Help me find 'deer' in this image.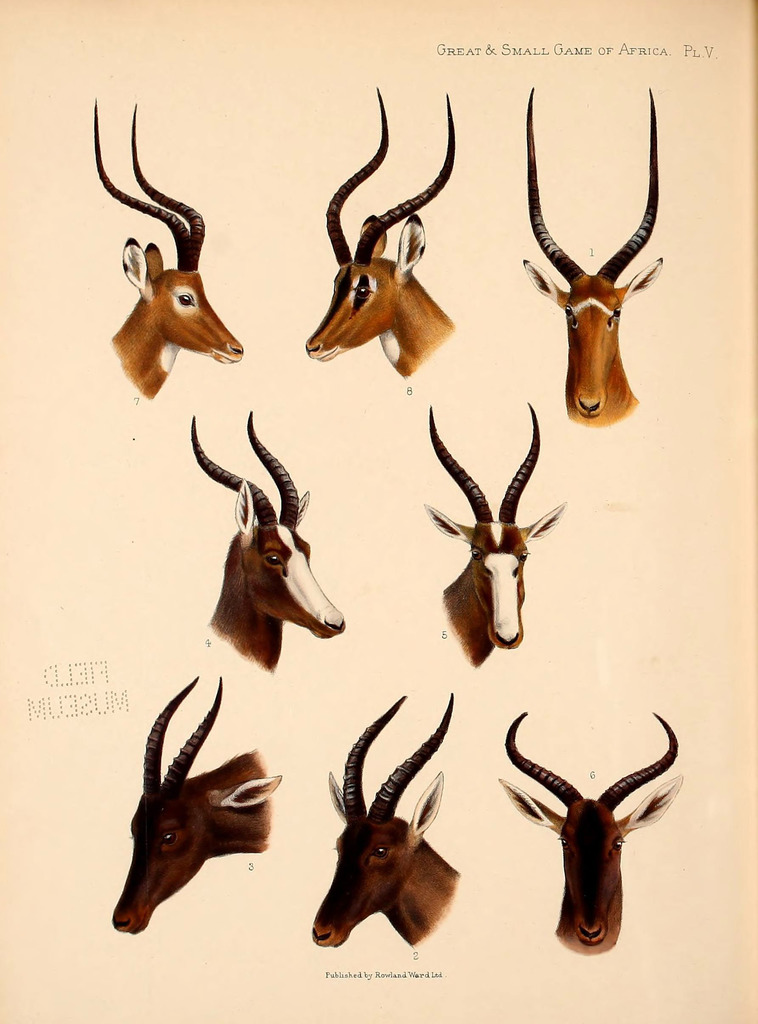
Found it: 193:407:343:680.
